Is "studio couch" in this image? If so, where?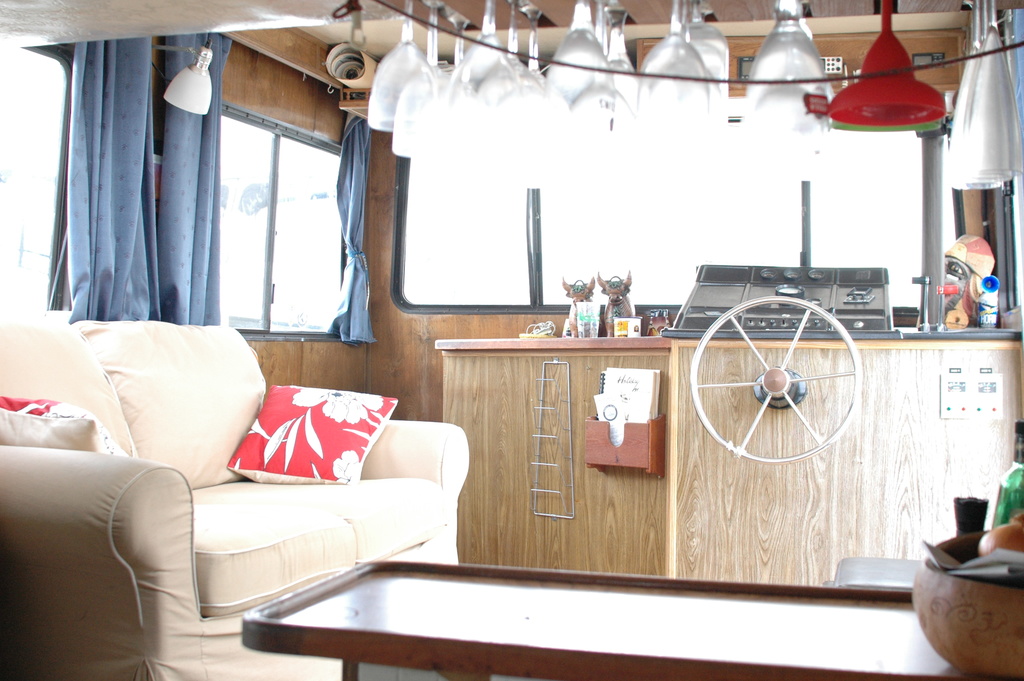
Yes, at 0/318/473/680.
